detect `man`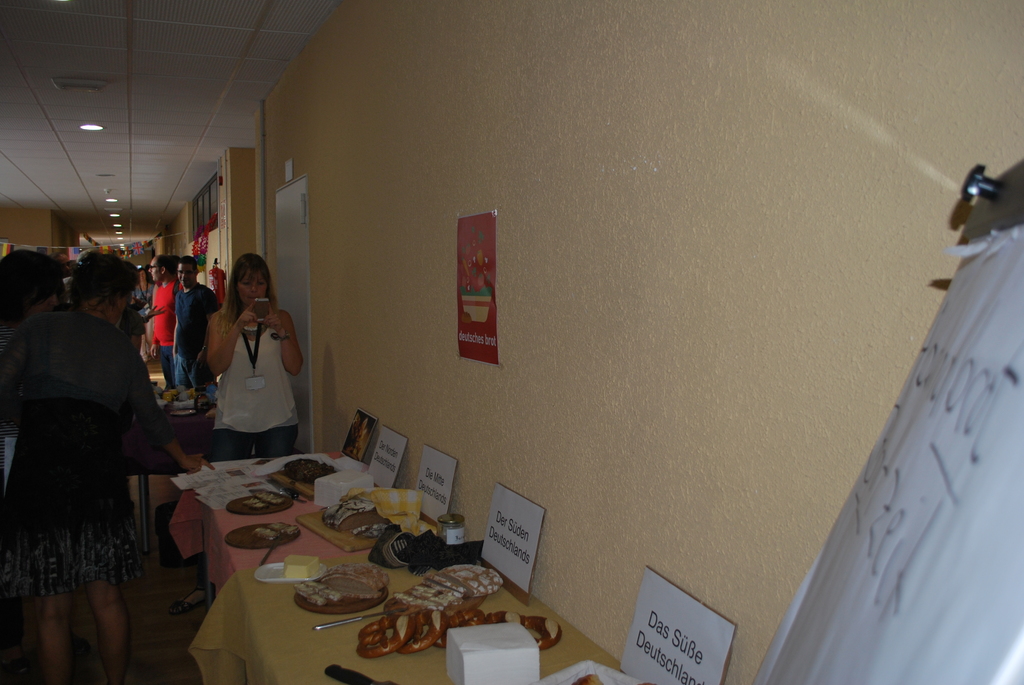
box=[173, 252, 223, 397]
